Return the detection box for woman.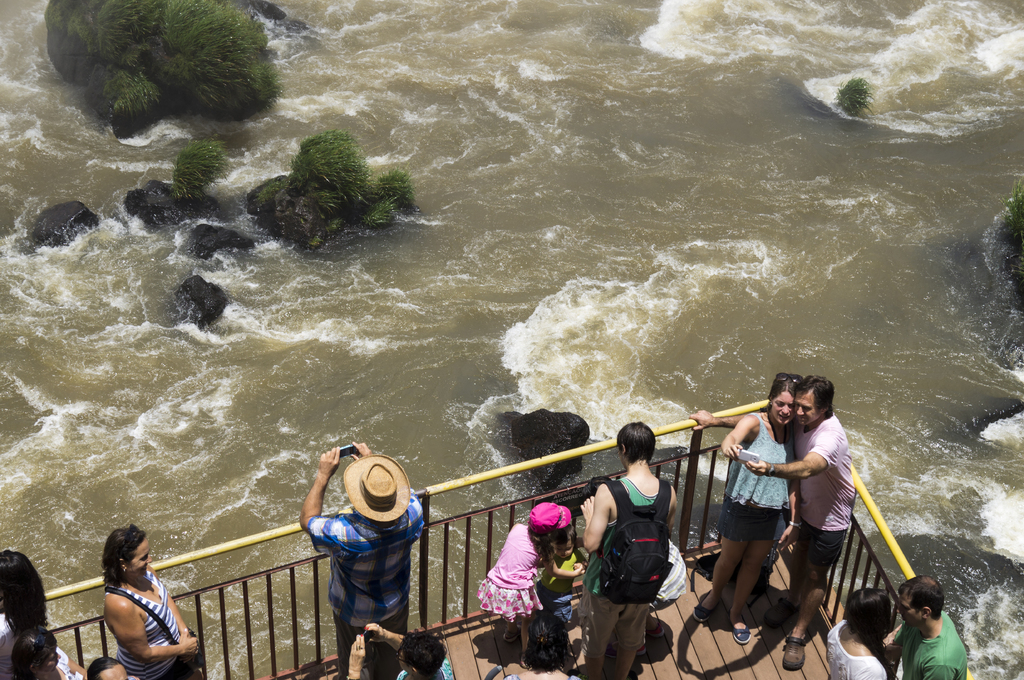
[left=9, top=626, right=87, bottom=679].
